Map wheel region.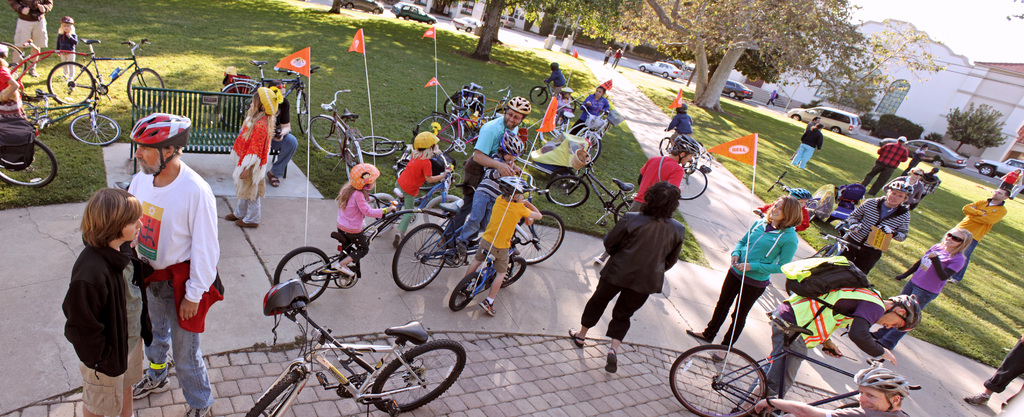
Mapped to region(370, 336, 466, 414).
